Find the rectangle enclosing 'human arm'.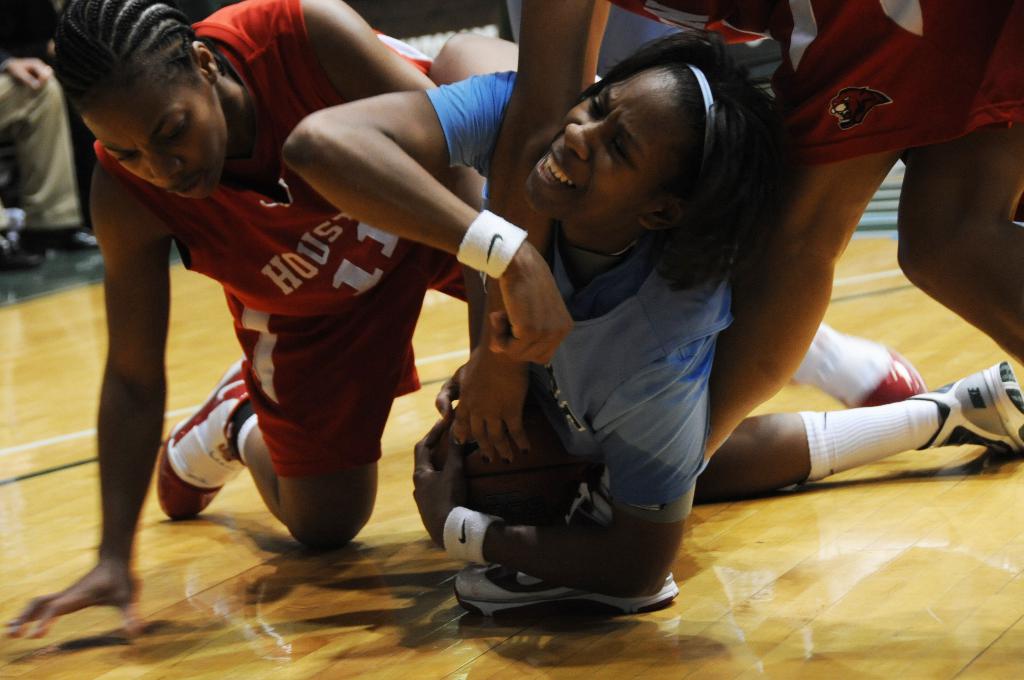
bbox=(2, 166, 180, 645).
